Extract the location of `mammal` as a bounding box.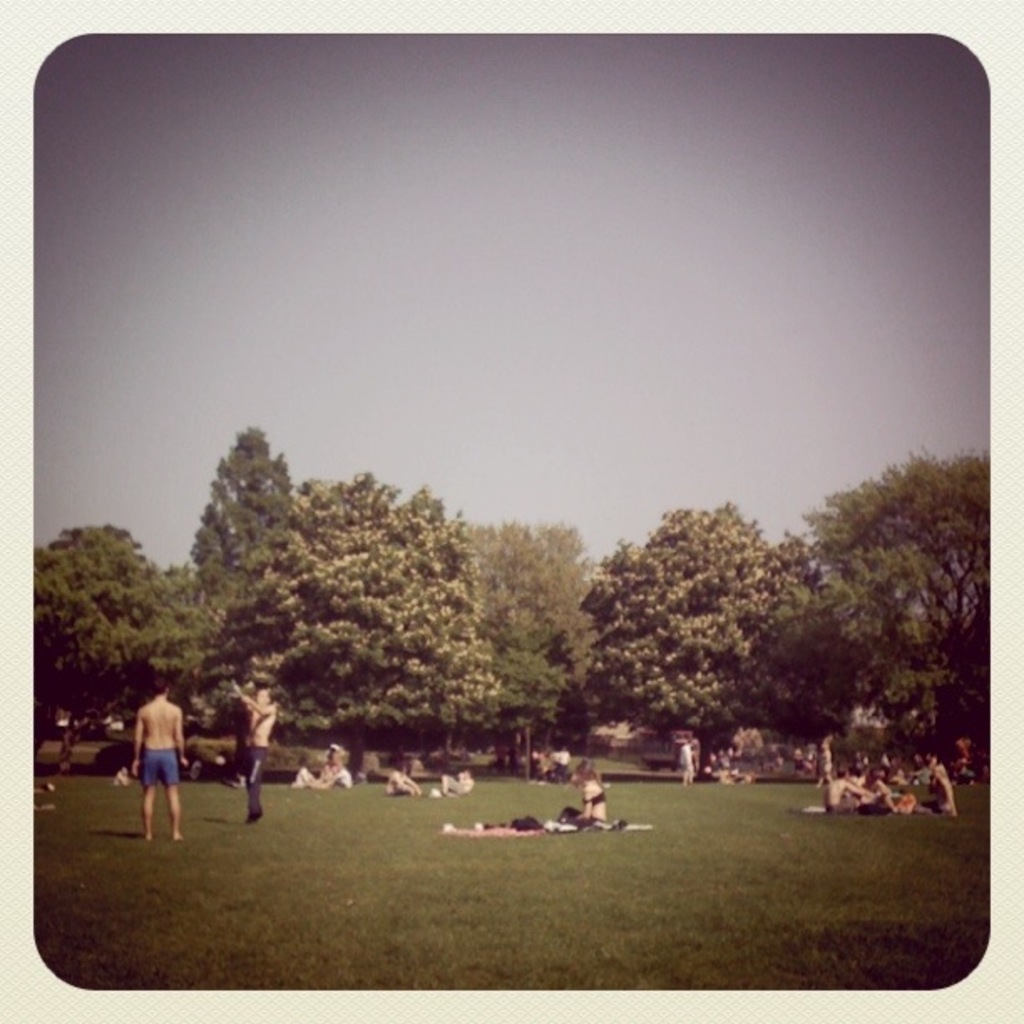
locate(676, 738, 689, 780).
